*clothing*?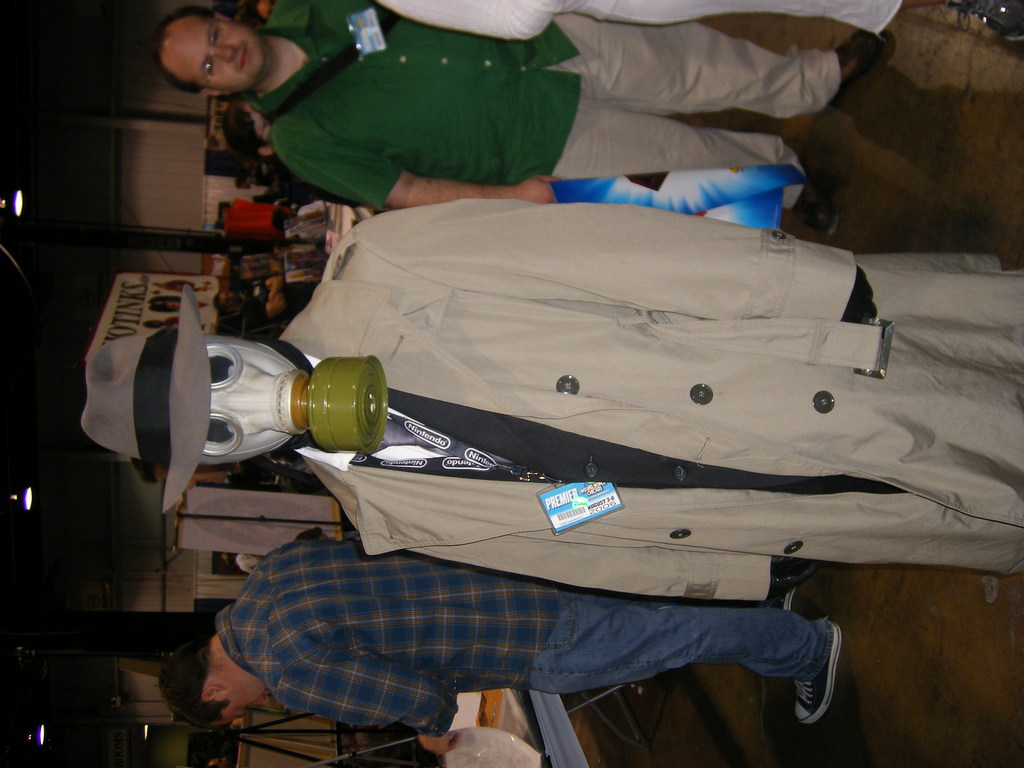
<bbox>252, 0, 842, 197</bbox>
